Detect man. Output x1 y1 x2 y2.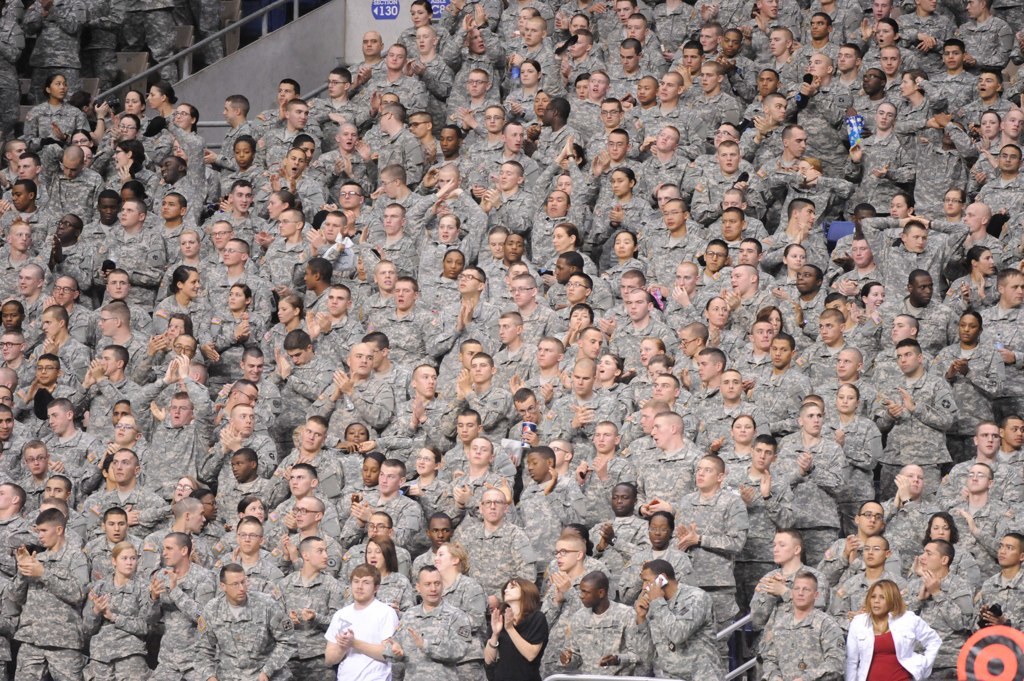
940 462 1016 579.
